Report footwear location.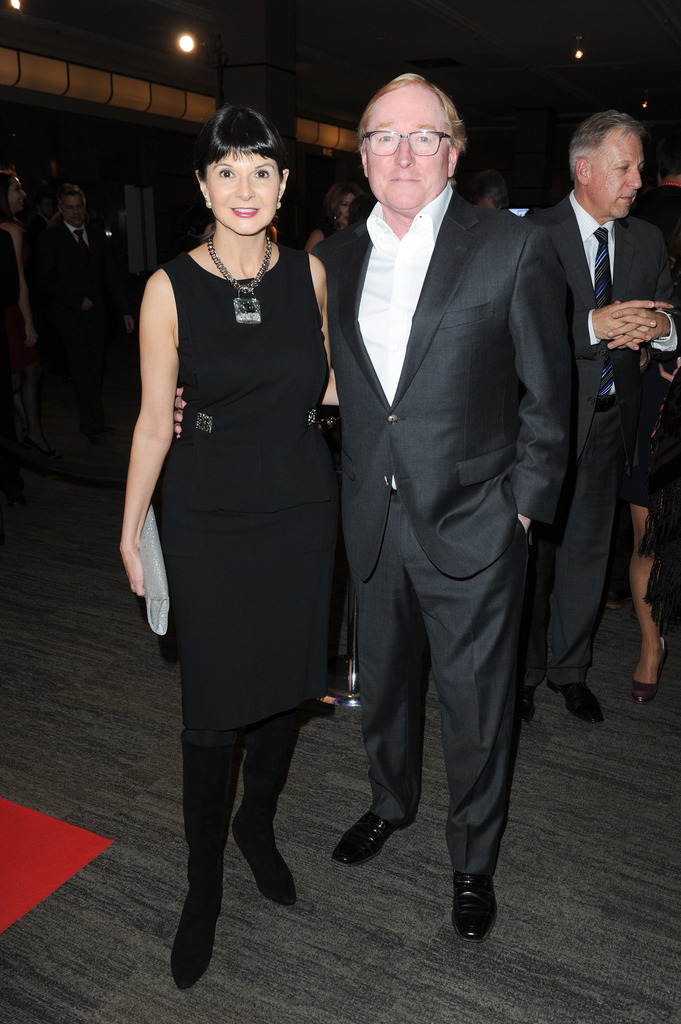
Report: [x1=449, y1=874, x2=511, y2=949].
